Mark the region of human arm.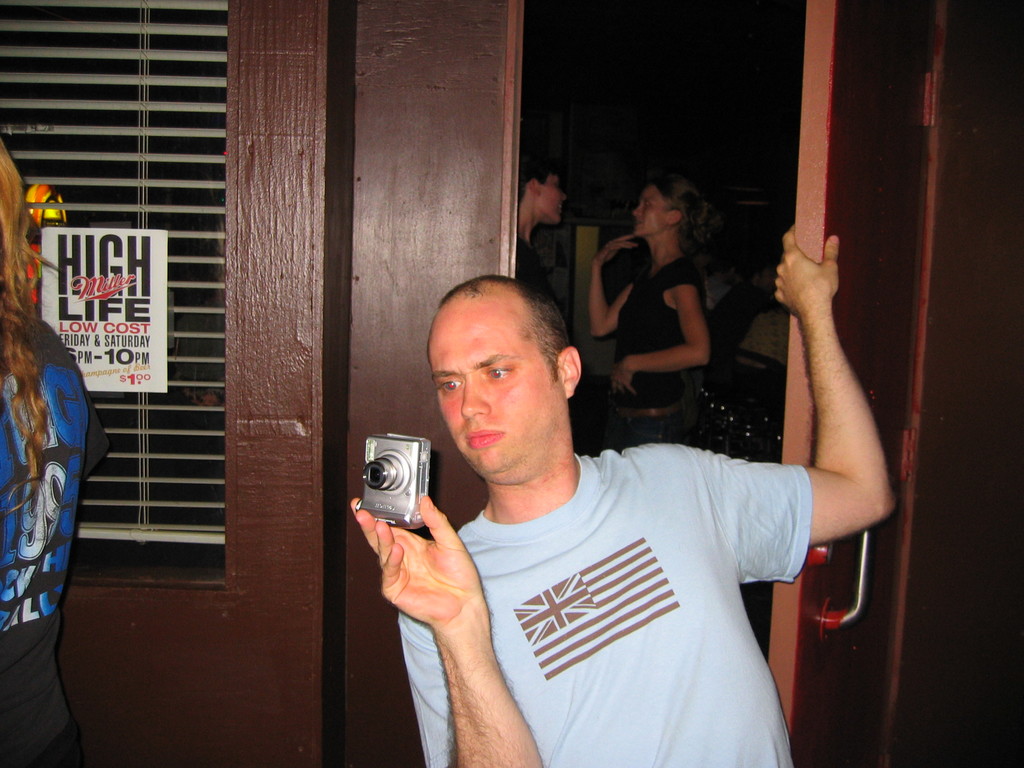
Region: Rect(563, 223, 650, 333).
